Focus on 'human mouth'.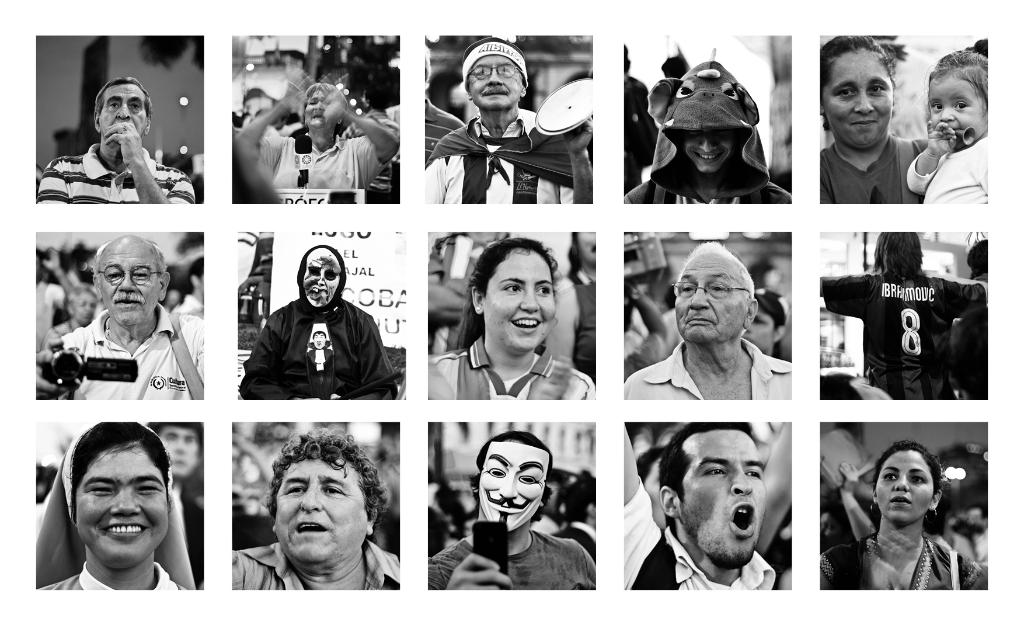
Focused at <box>294,520,325,540</box>.
